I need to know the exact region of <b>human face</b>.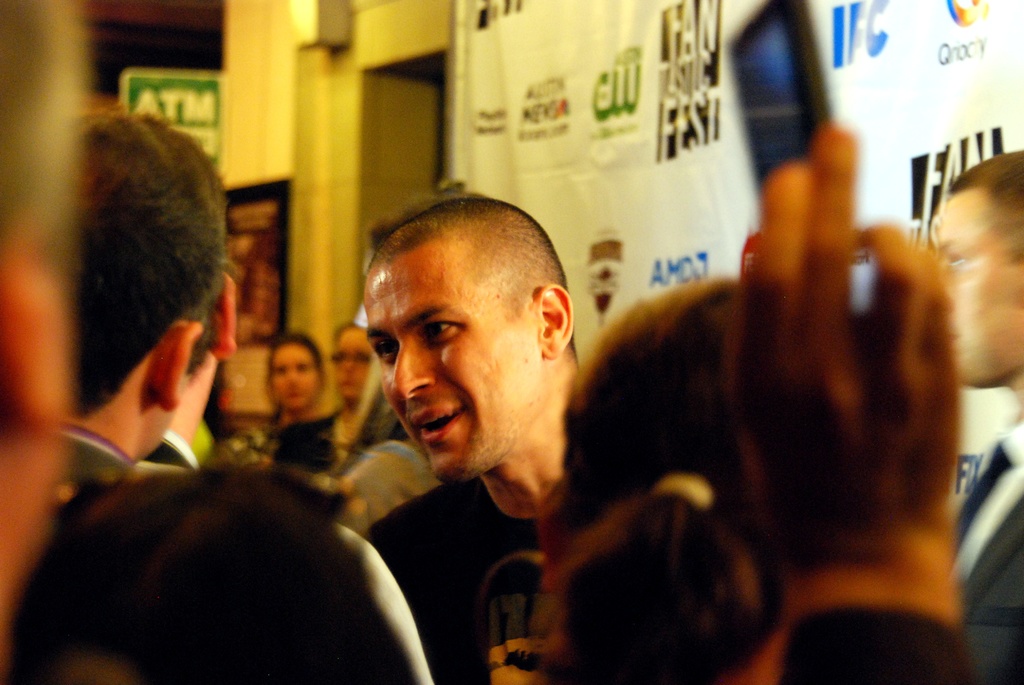
Region: BBox(932, 197, 1018, 386).
